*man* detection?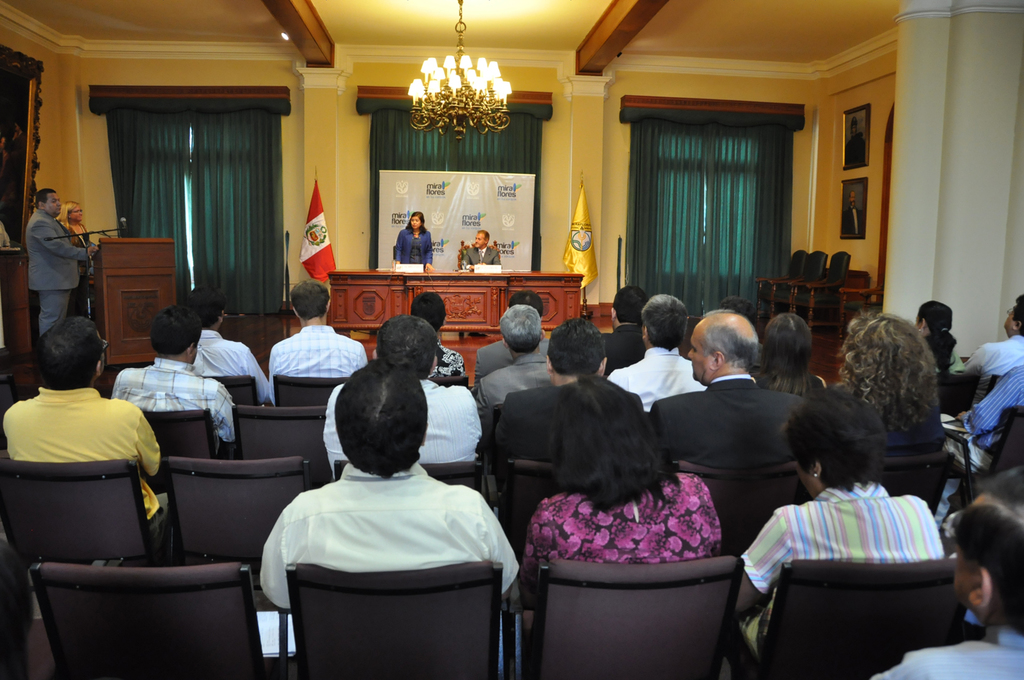
bbox=[110, 303, 235, 441]
